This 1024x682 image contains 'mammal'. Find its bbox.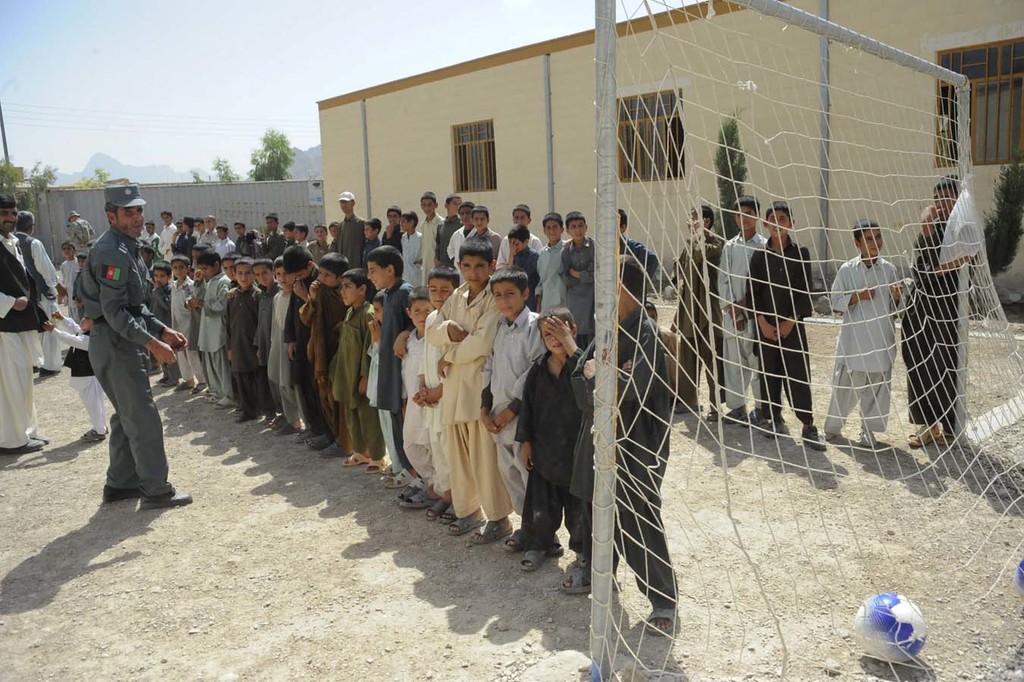
[x1=267, y1=250, x2=305, y2=433].
